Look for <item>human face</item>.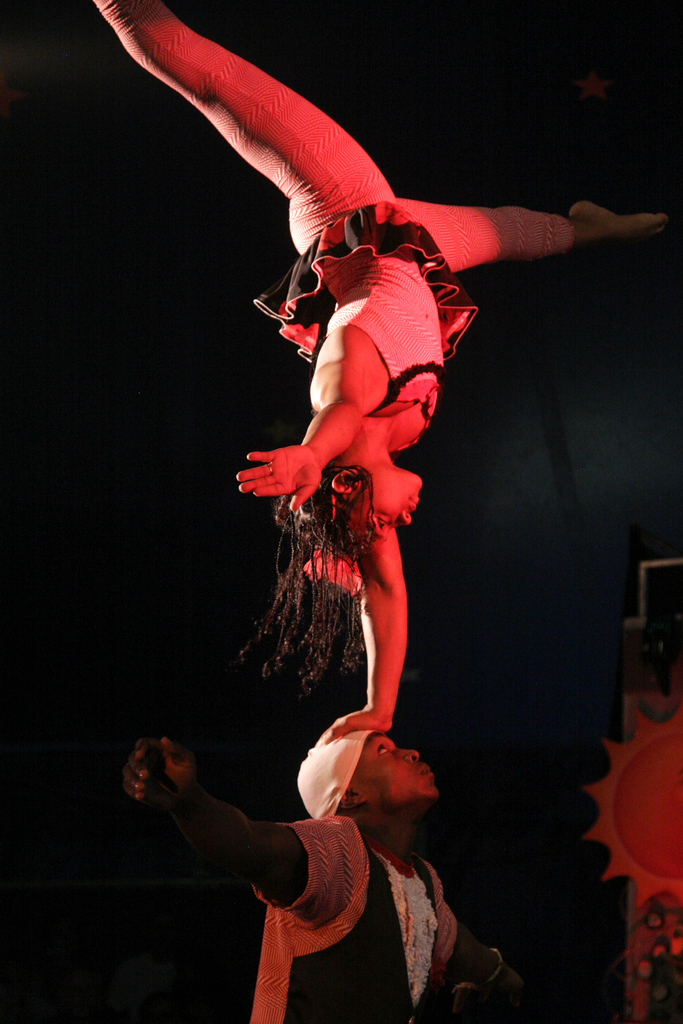
Found: 346 472 421 535.
